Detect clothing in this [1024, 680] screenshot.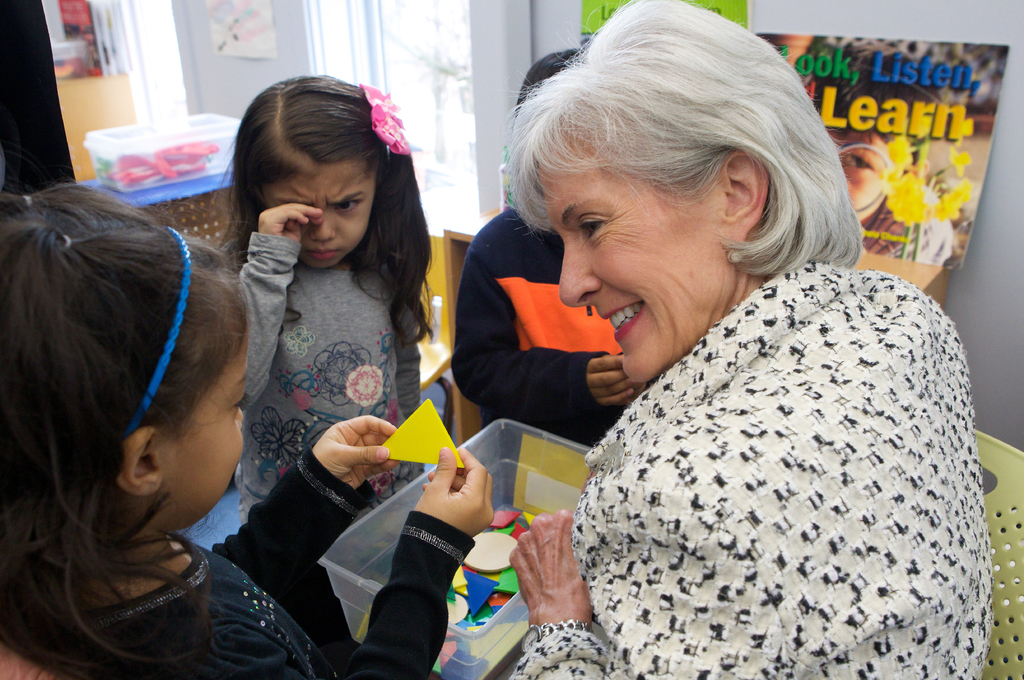
Detection: box=[76, 450, 477, 679].
